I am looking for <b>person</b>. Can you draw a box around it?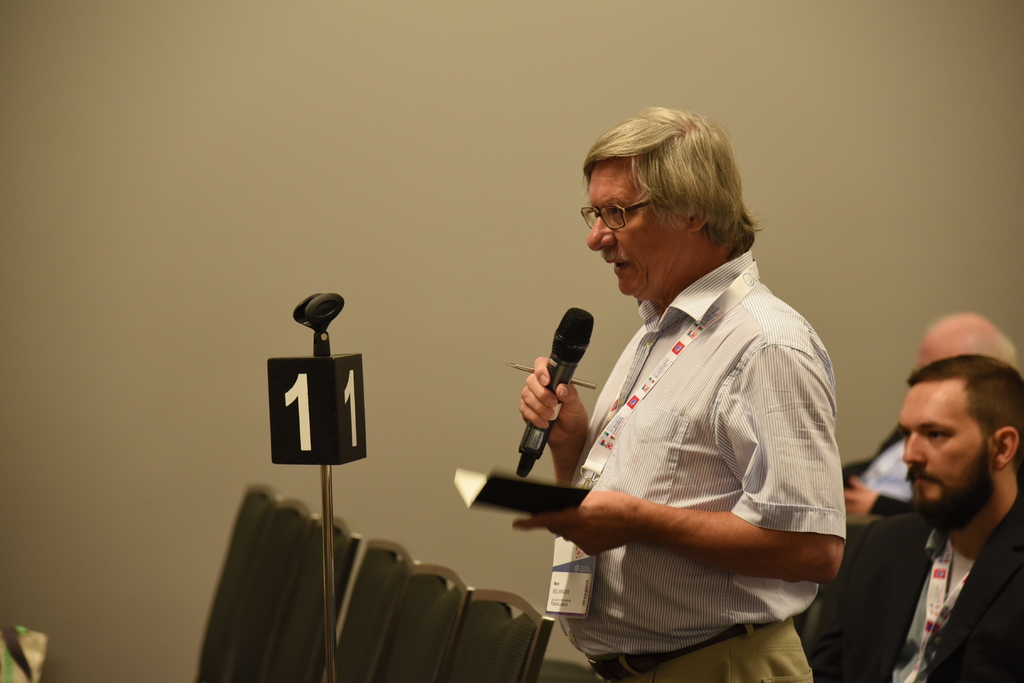
Sure, the bounding box is x1=838 y1=309 x2=1023 y2=516.
